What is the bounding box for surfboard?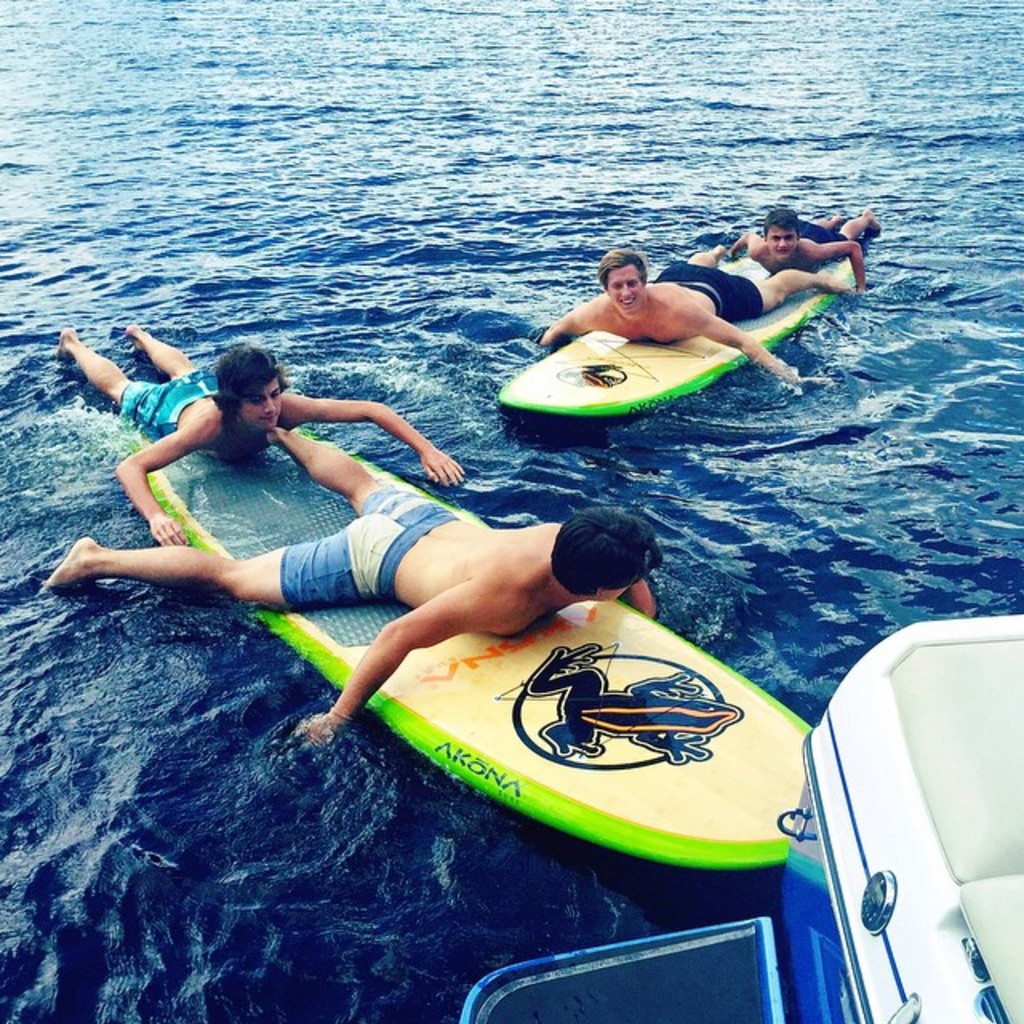
122/432/816/875.
